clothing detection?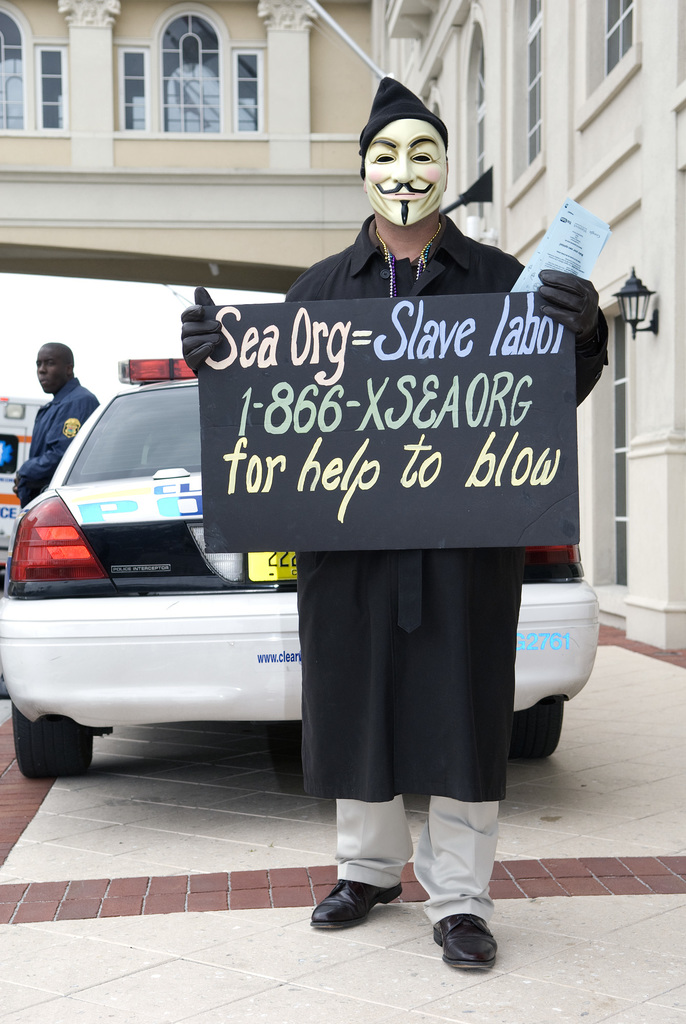
<bbox>174, 69, 615, 971</bbox>
